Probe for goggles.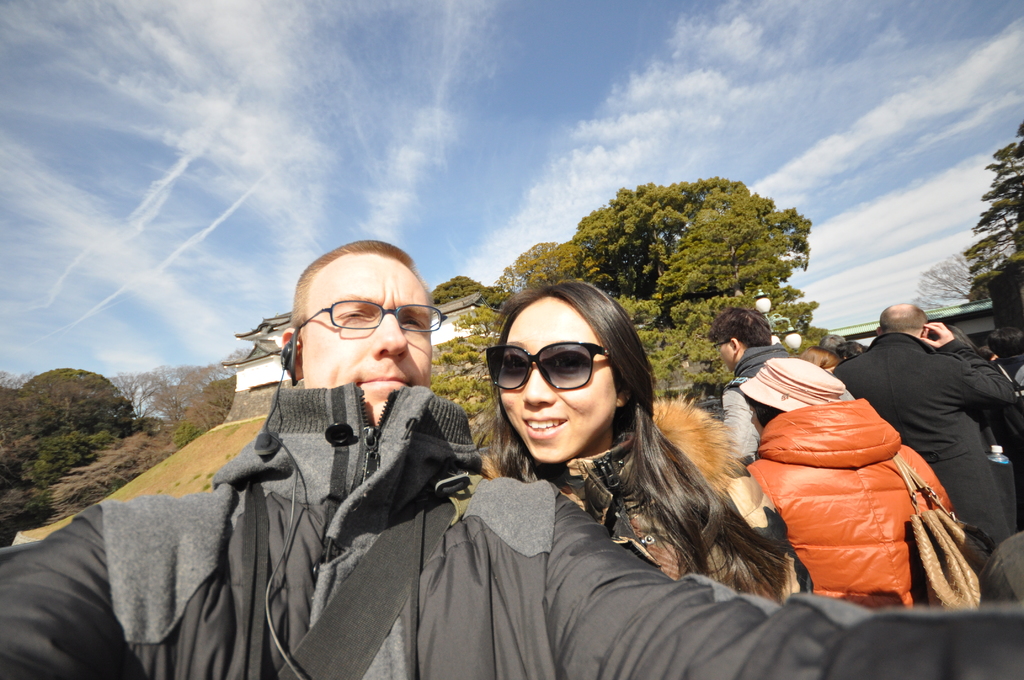
Probe result: 490:337:612:404.
